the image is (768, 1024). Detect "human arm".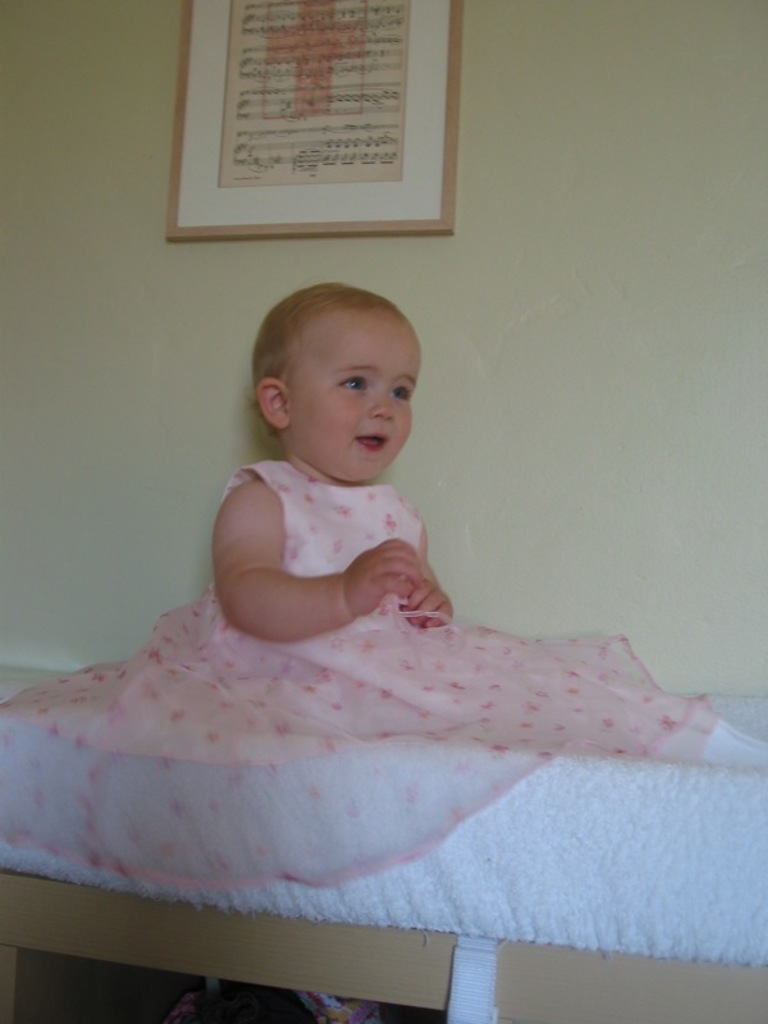
Detection: left=198, top=472, right=415, bottom=652.
